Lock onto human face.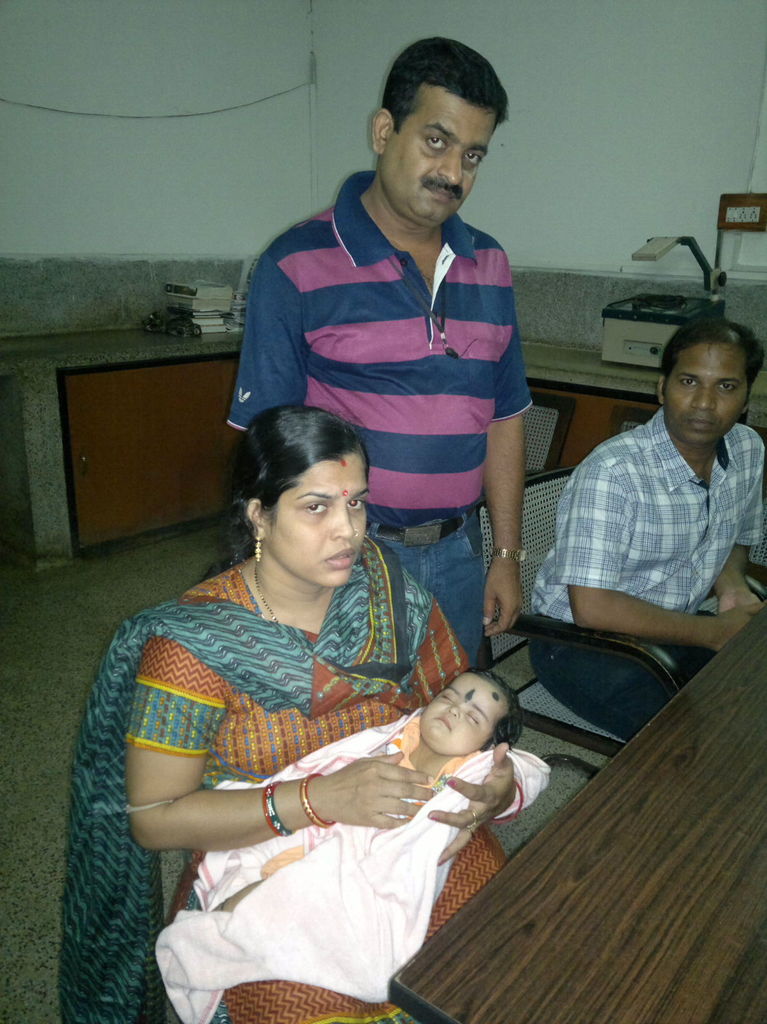
Locked: (x1=263, y1=452, x2=365, y2=589).
